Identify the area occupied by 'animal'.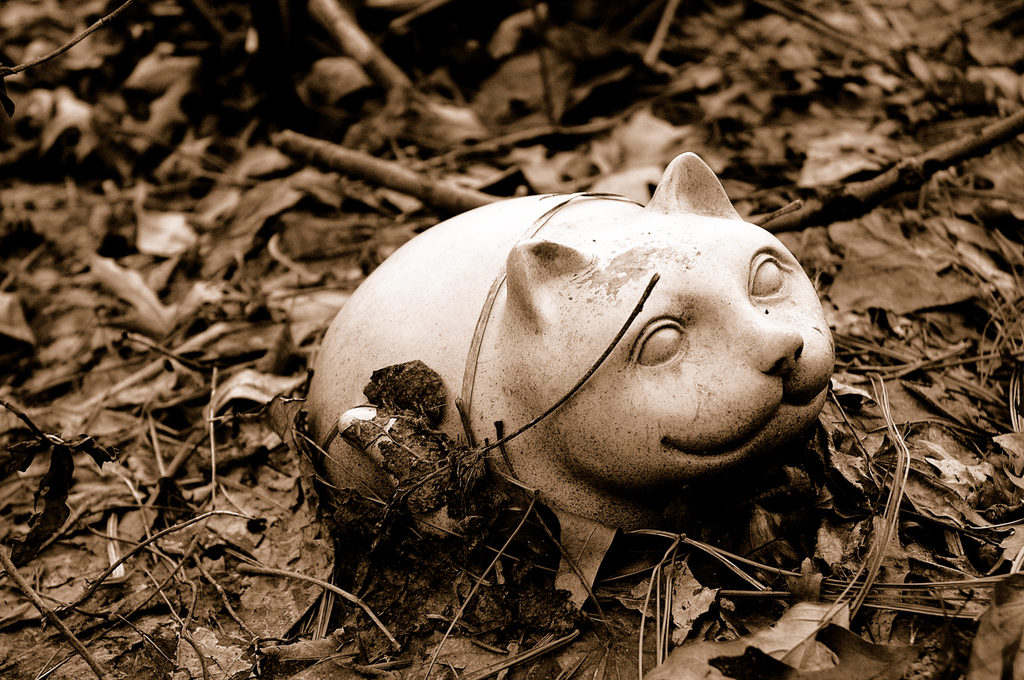
Area: <box>289,148,835,540</box>.
